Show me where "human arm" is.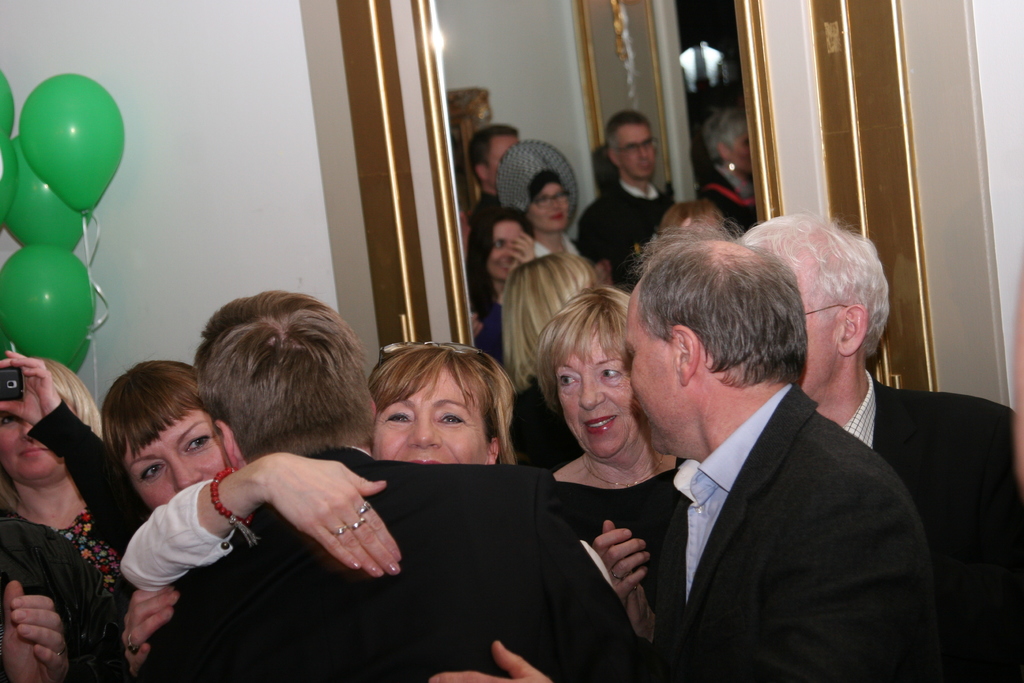
"human arm" is at 616, 520, 662, 658.
